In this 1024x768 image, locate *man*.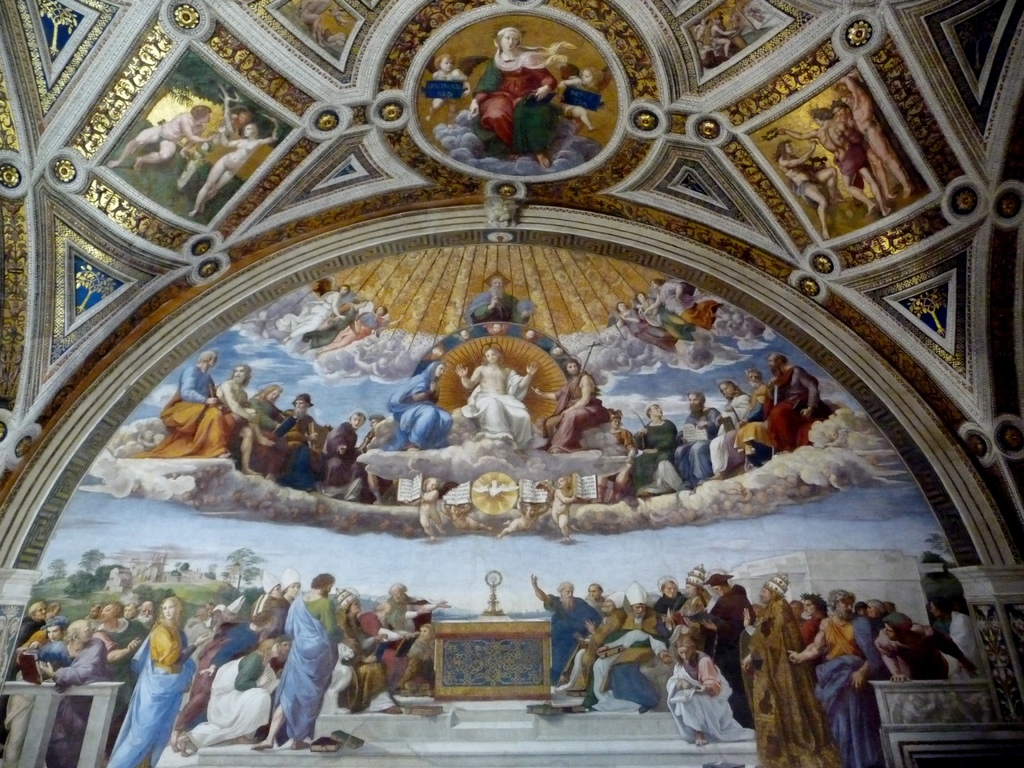
Bounding box: (285,395,332,490).
